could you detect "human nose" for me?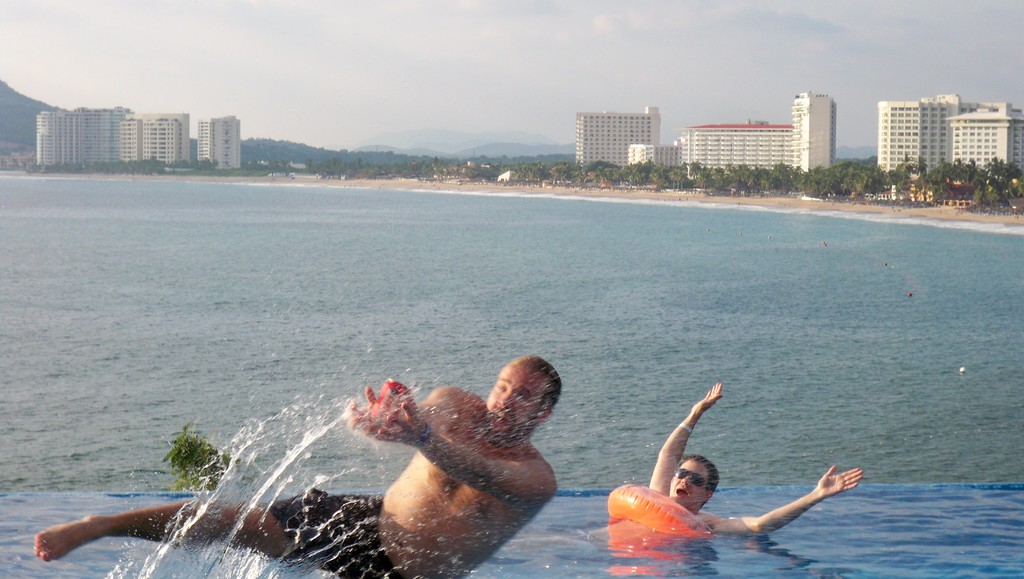
Detection result: [681,473,691,488].
